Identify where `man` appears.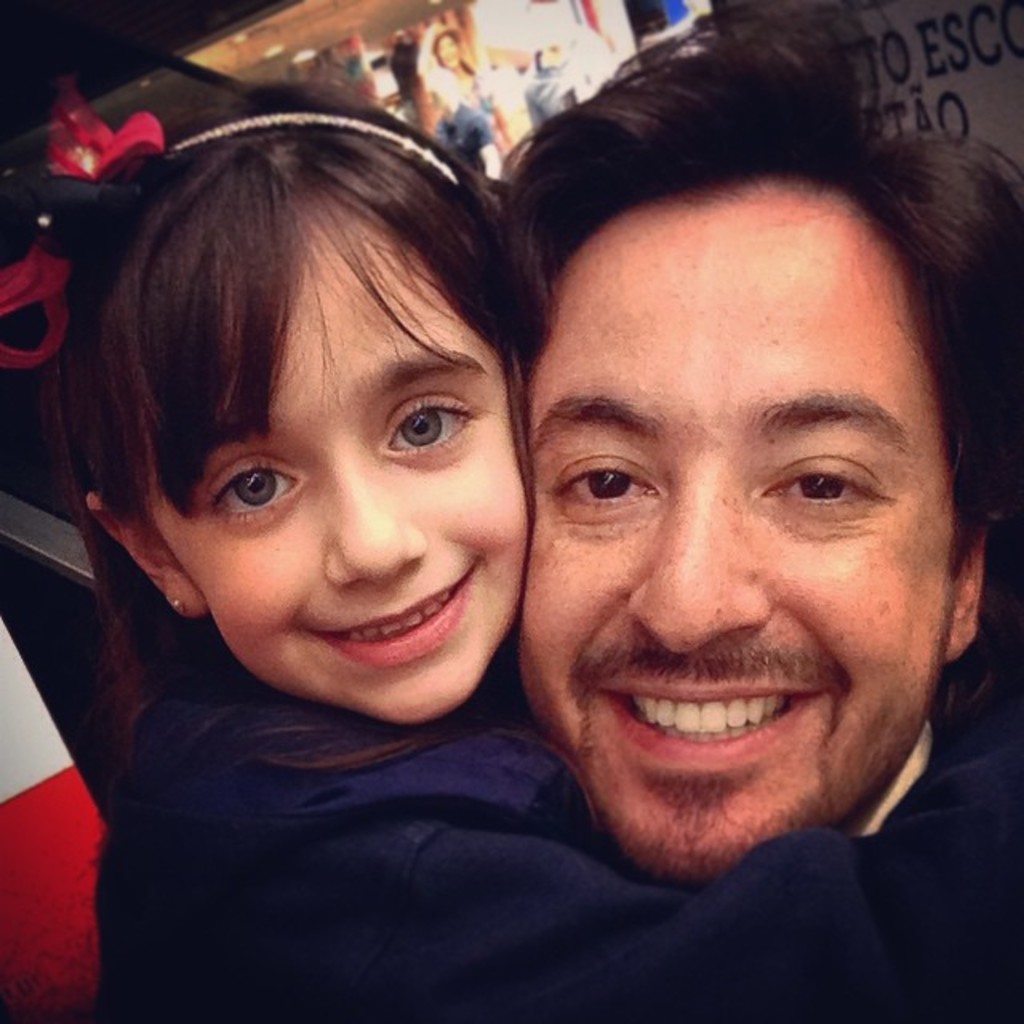
Appears at BBox(352, 38, 1023, 1005).
